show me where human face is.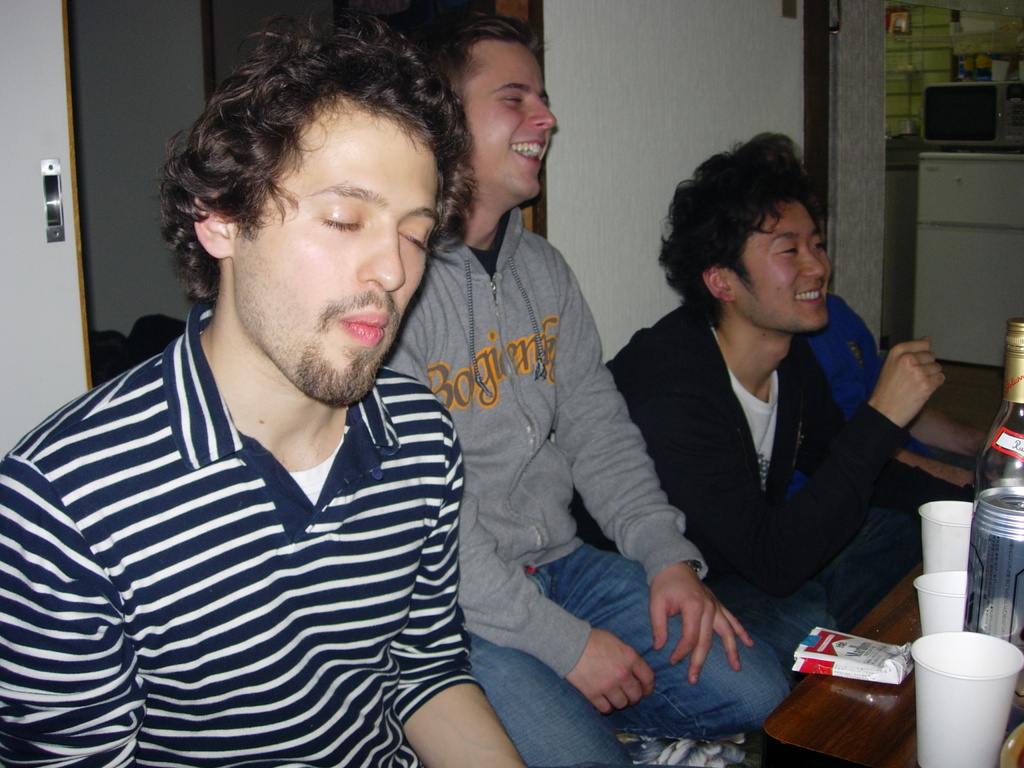
human face is at [463,39,557,203].
